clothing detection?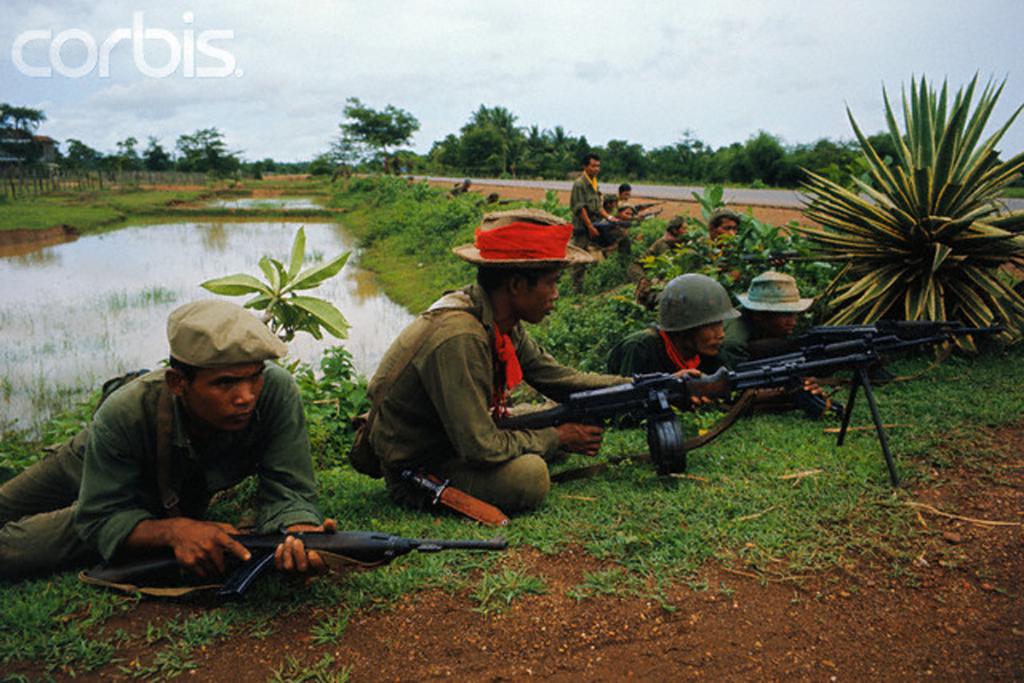
left=626, top=237, right=678, bottom=271
